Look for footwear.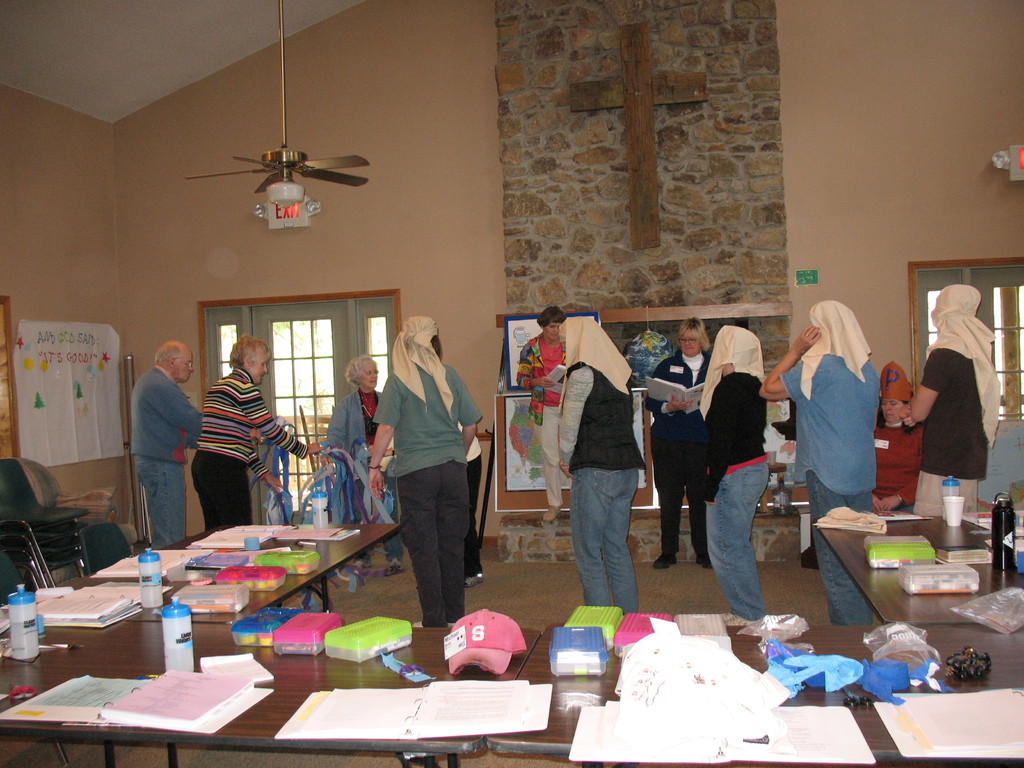
Found: (695, 558, 715, 569).
